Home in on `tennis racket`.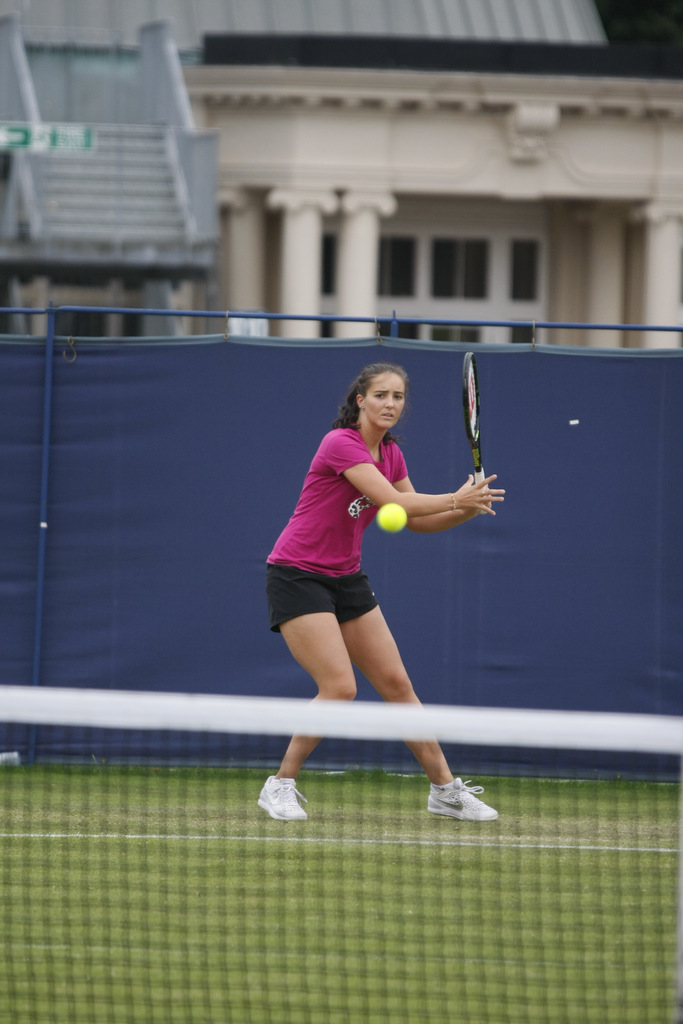
Homed in at BBox(461, 351, 489, 515).
